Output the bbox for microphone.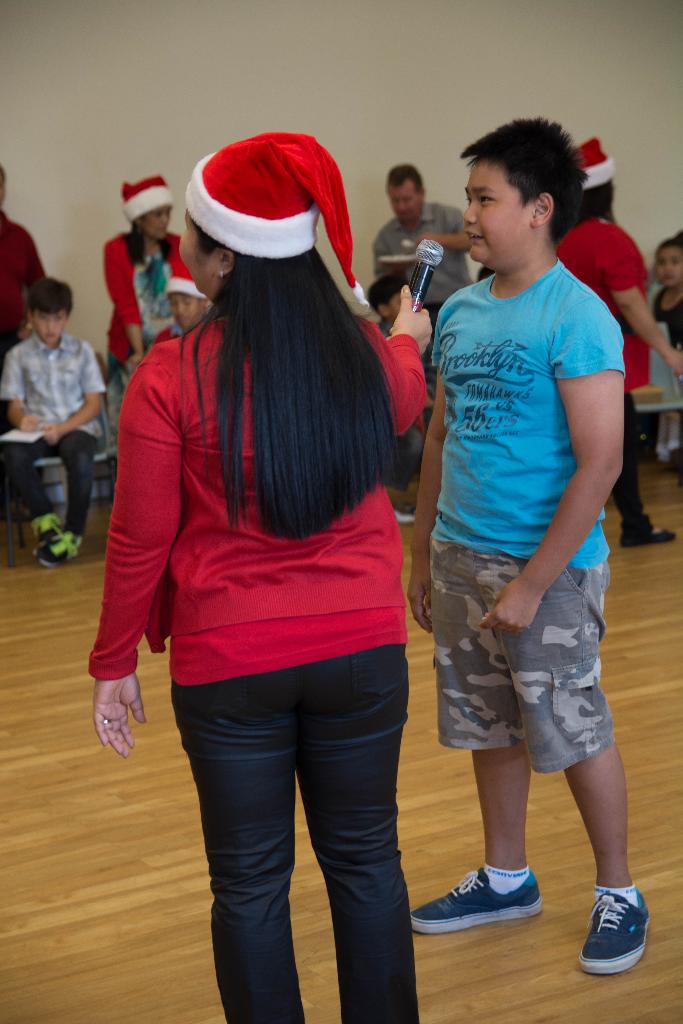
[x1=404, y1=236, x2=446, y2=314].
